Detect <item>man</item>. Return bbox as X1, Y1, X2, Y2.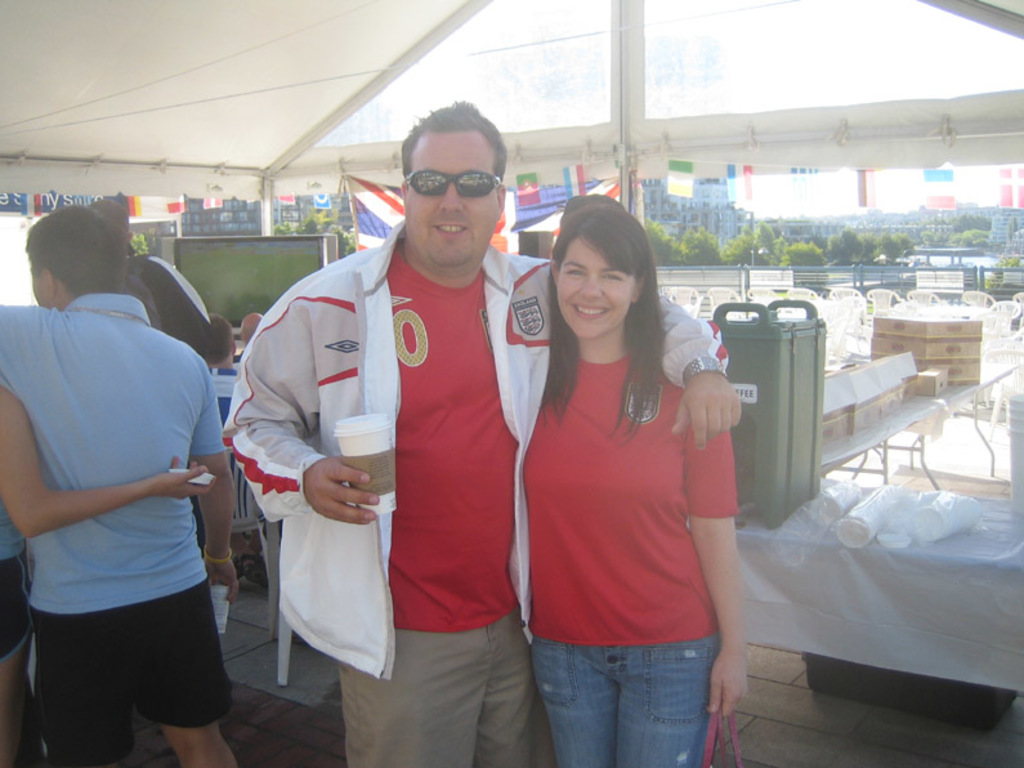
238, 309, 269, 357.
